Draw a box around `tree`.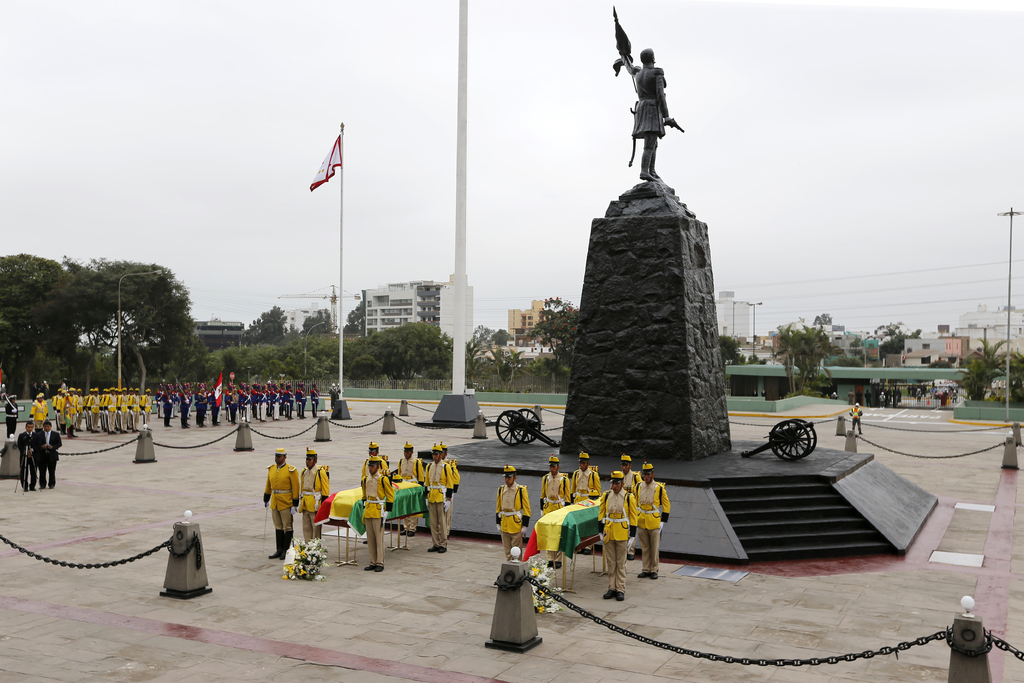
detection(0, 251, 35, 399).
